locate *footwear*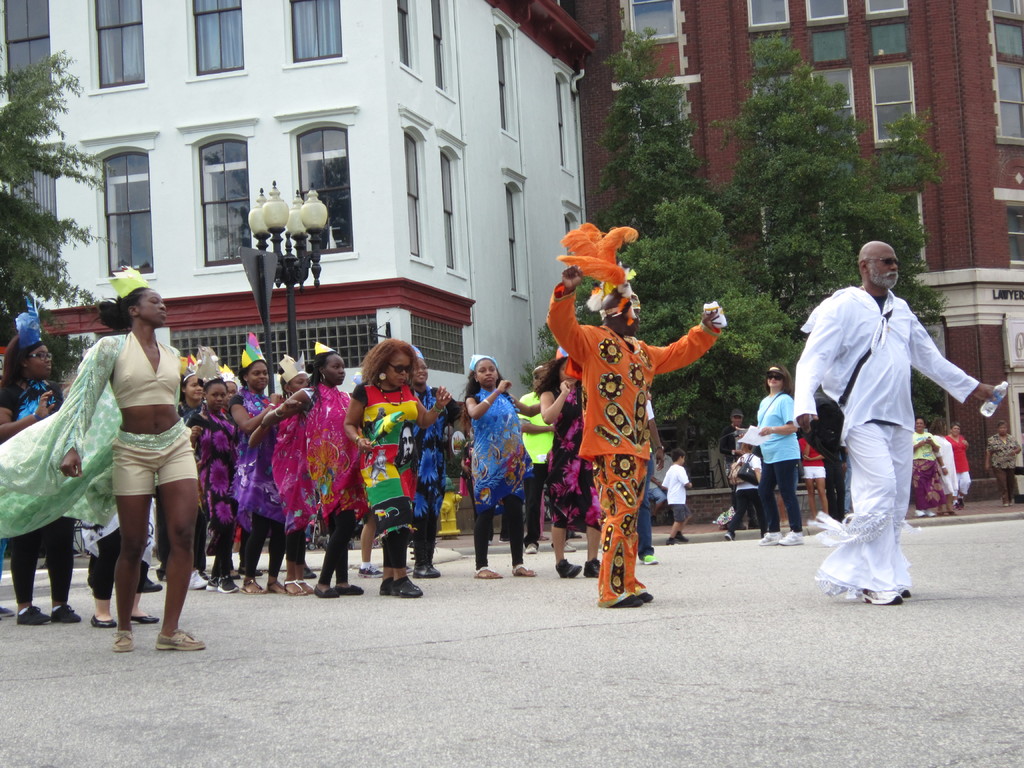
{"x1": 551, "y1": 554, "x2": 582, "y2": 580}
